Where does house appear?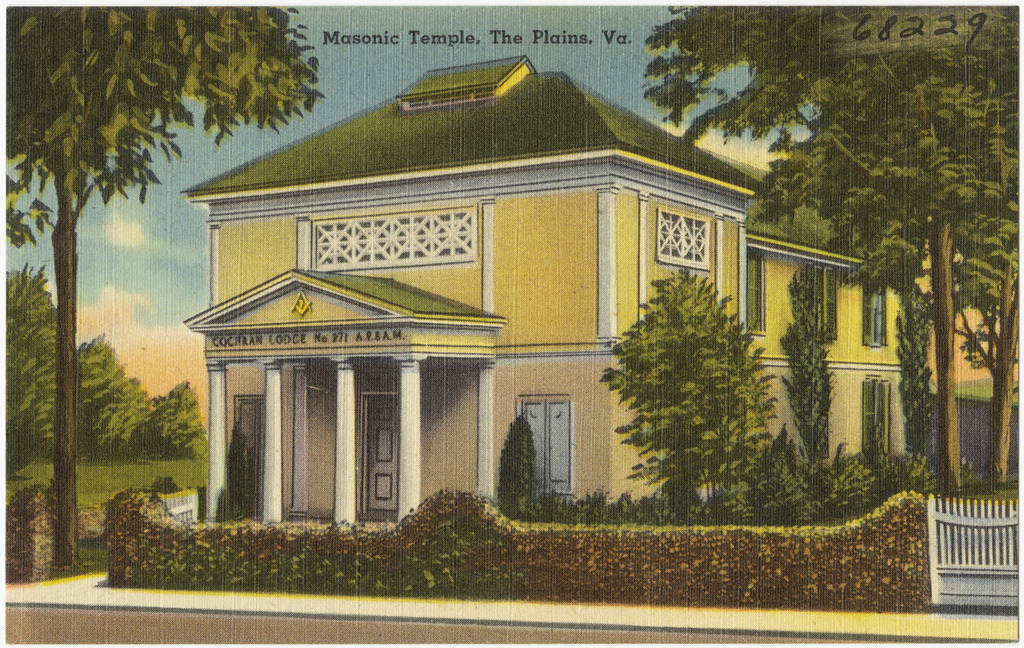
Appears at detection(178, 43, 911, 525).
